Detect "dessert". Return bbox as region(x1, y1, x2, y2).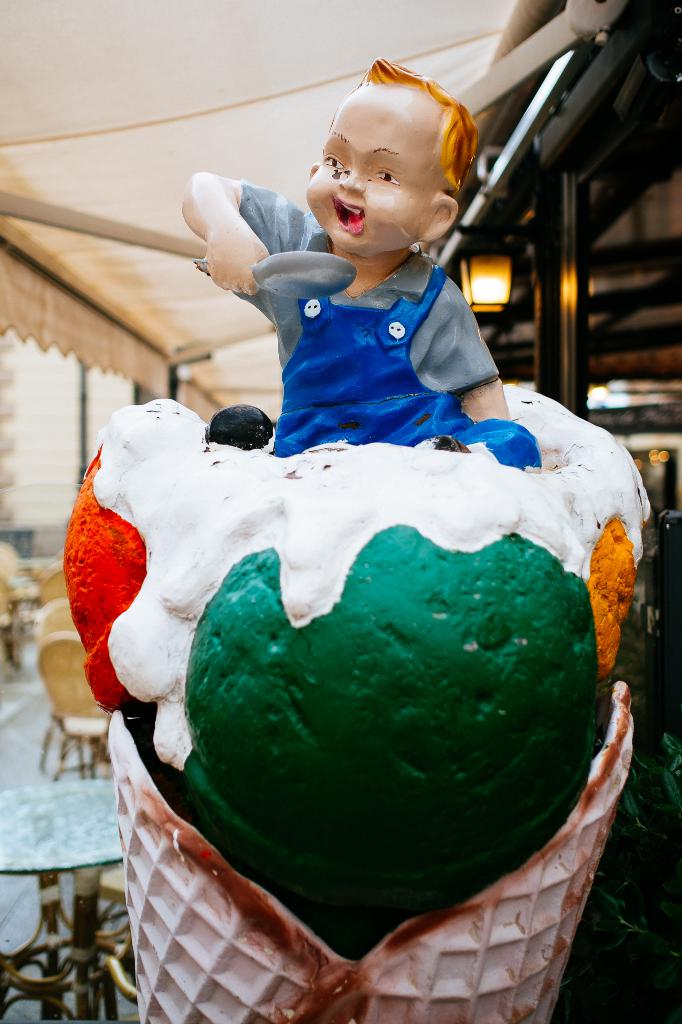
region(64, 385, 658, 1023).
